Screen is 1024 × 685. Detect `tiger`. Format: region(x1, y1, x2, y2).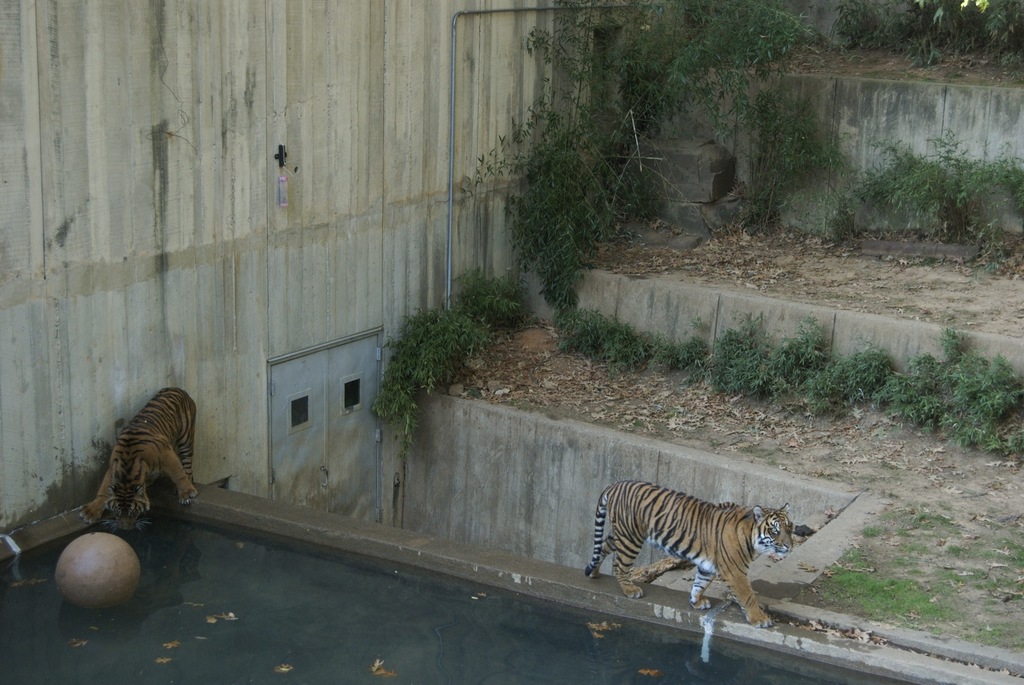
region(582, 476, 794, 625).
